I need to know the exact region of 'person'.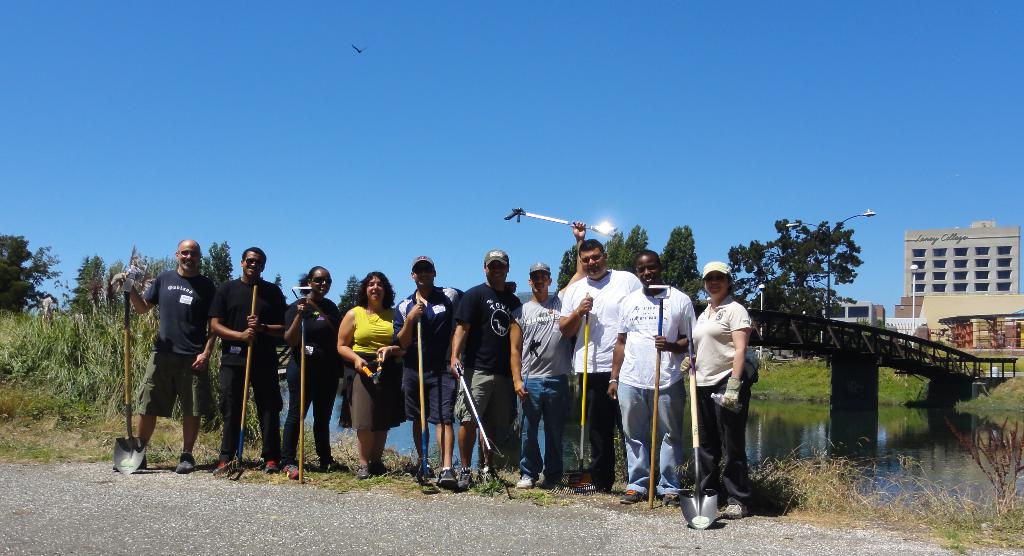
Region: (left=558, top=237, right=642, bottom=485).
